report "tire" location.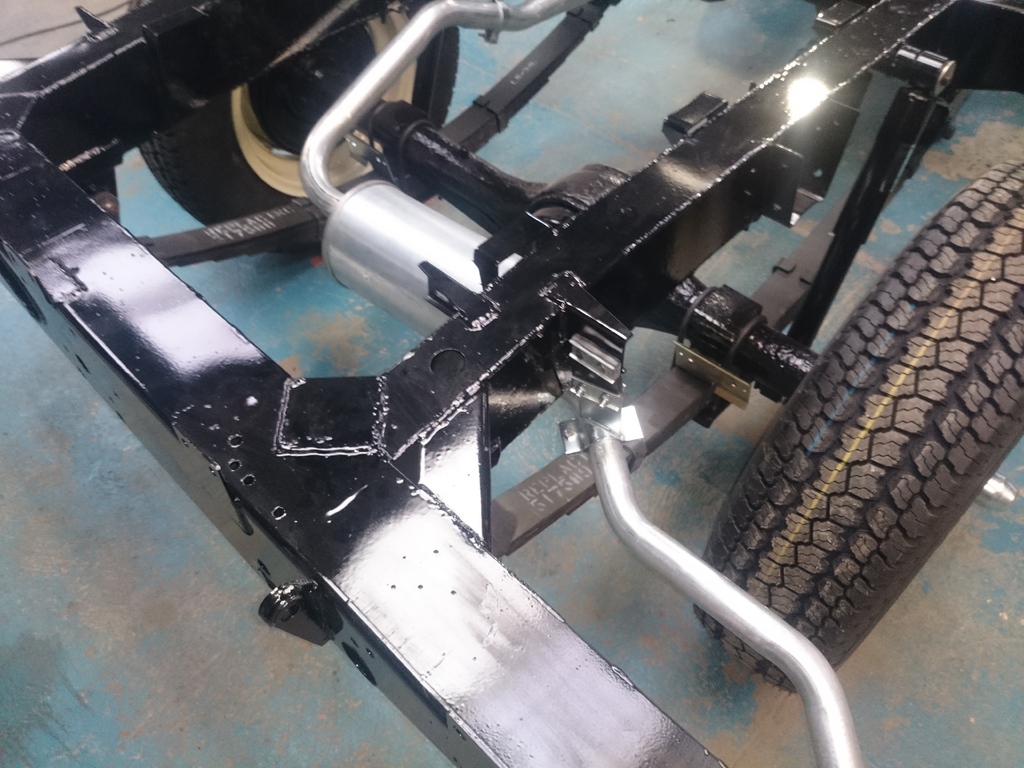
Report: 124 0 465 250.
